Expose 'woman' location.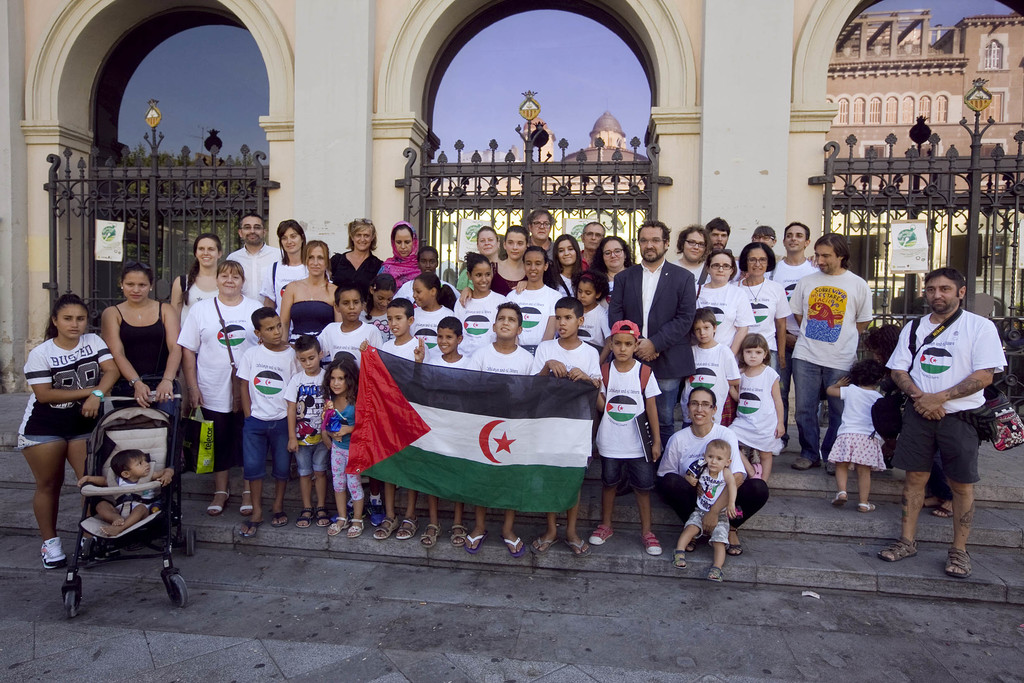
Exposed at bbox=[169, 233, 221, 472].
